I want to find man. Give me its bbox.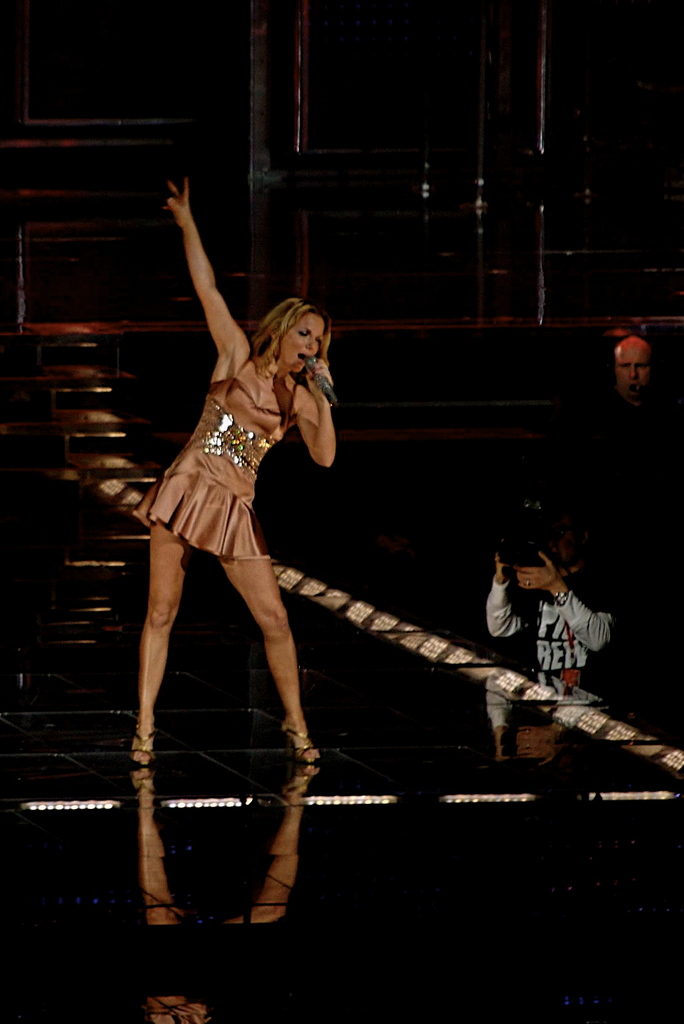
left=557, top=330, right=683, bottom=521.
